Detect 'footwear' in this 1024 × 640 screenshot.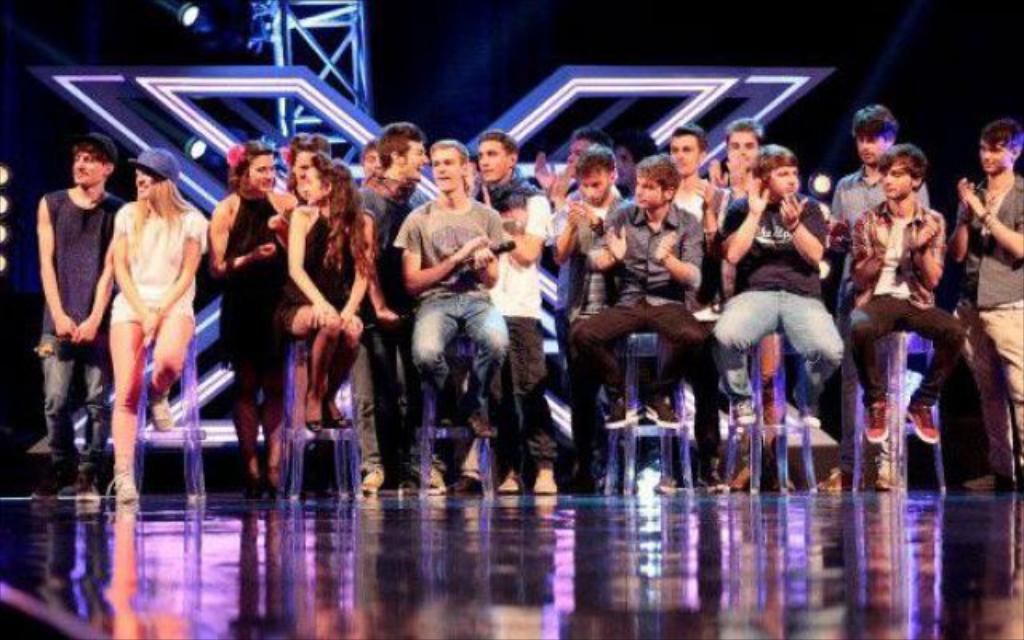
Detection: x1=77, y1=474, x2=98, y2=506.
